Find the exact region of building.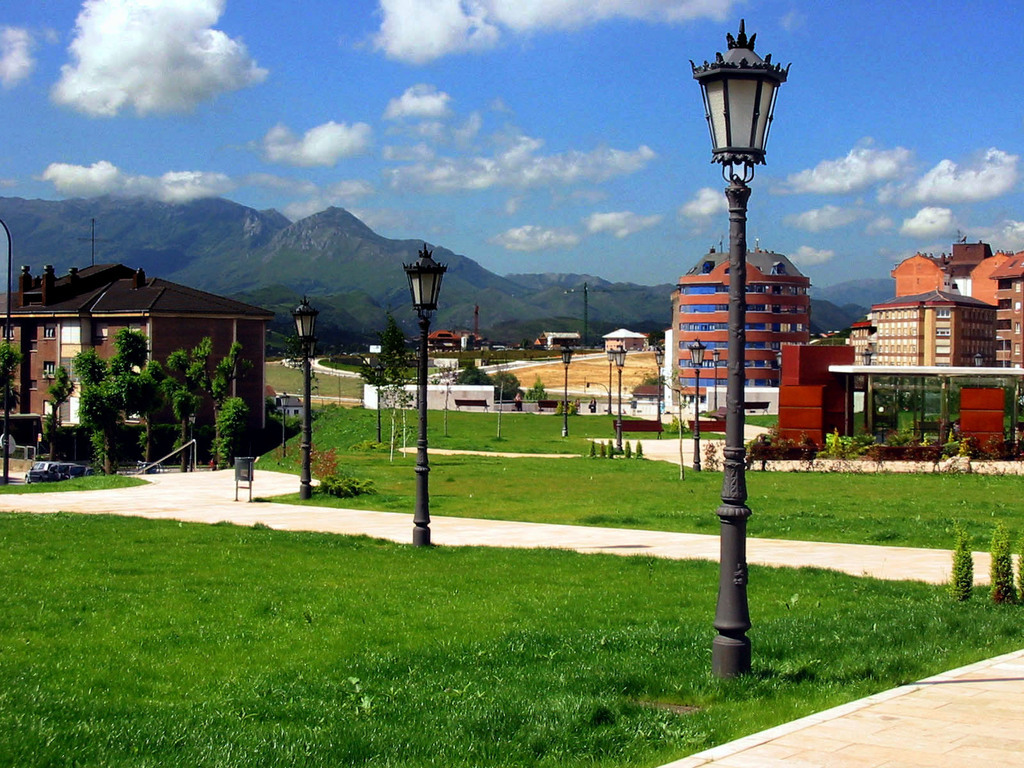
Exact region: x1=884 y1=236 x2=983 y2=307.
